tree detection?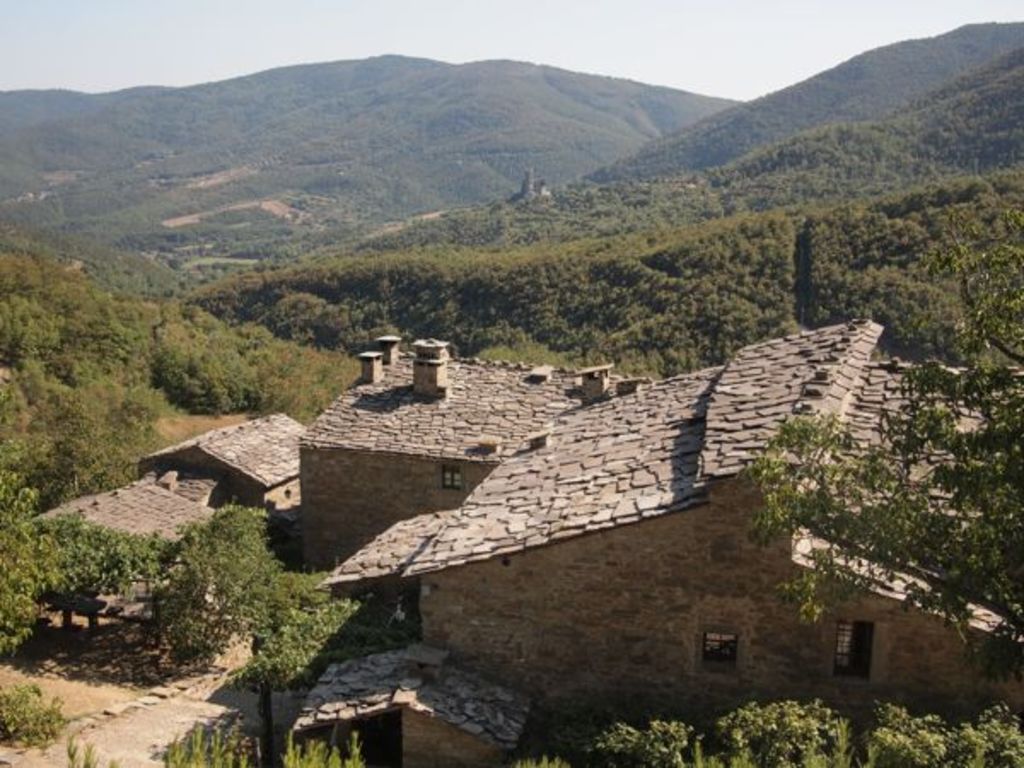
Rect(741, 254, 1022, 678)
